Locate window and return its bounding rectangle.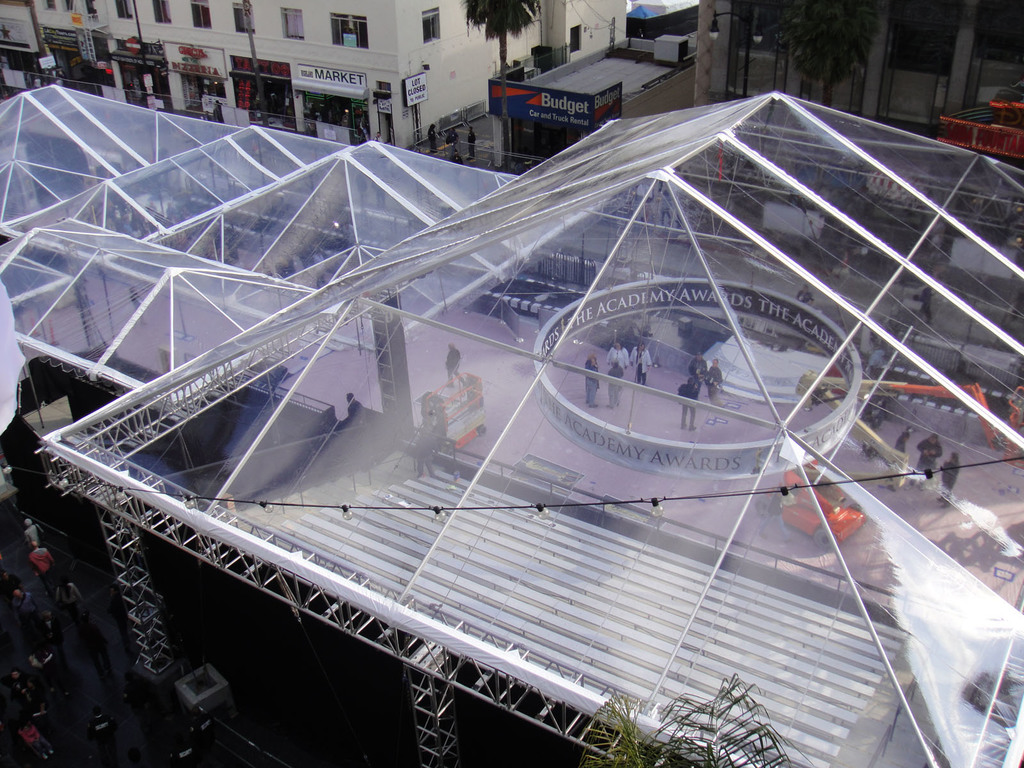
[281, 3, 305, 42].
